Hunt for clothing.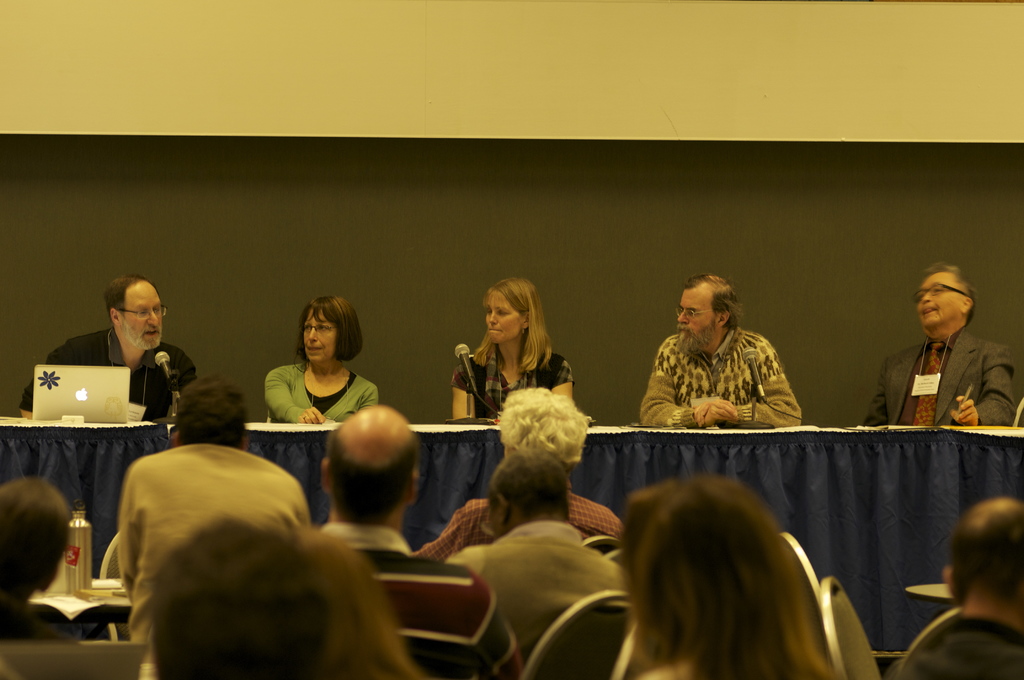
Hunted down at x1=447, y1=344, x2=581, y2=425.
